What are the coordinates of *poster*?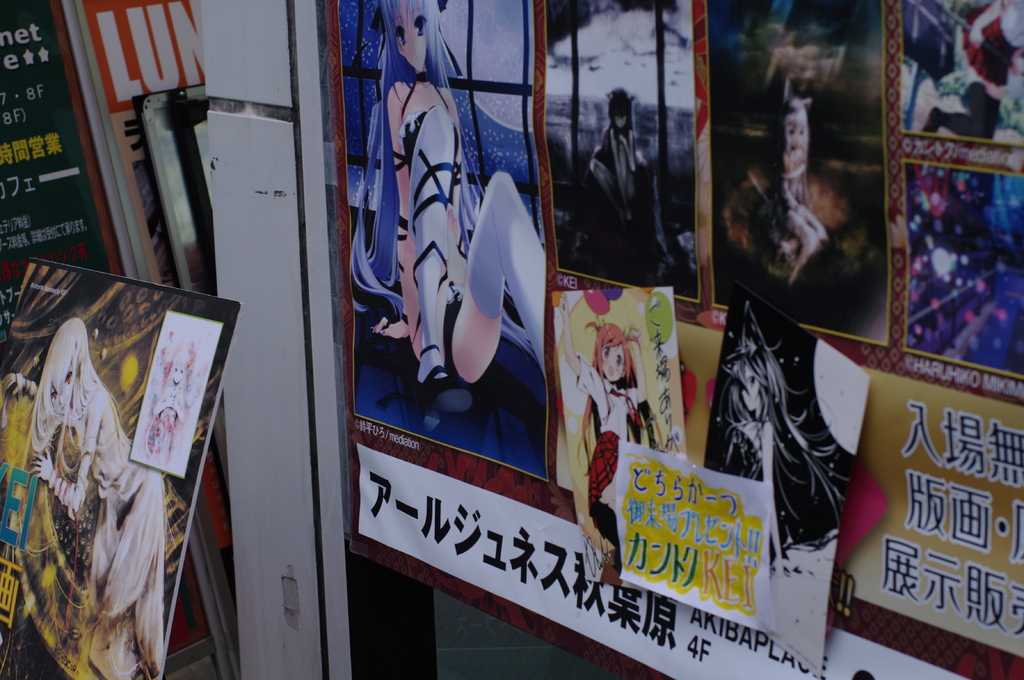
bbox(899, 0, 1023, 377).
